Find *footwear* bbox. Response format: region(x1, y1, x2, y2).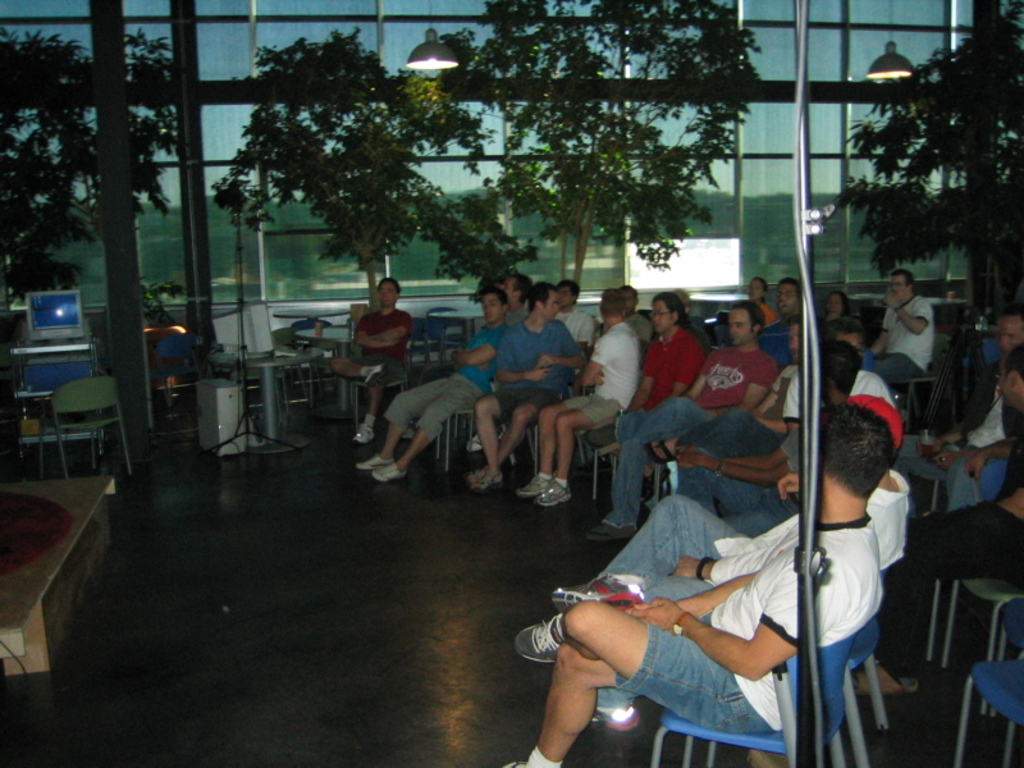
region(850, 671, 919, 692).
